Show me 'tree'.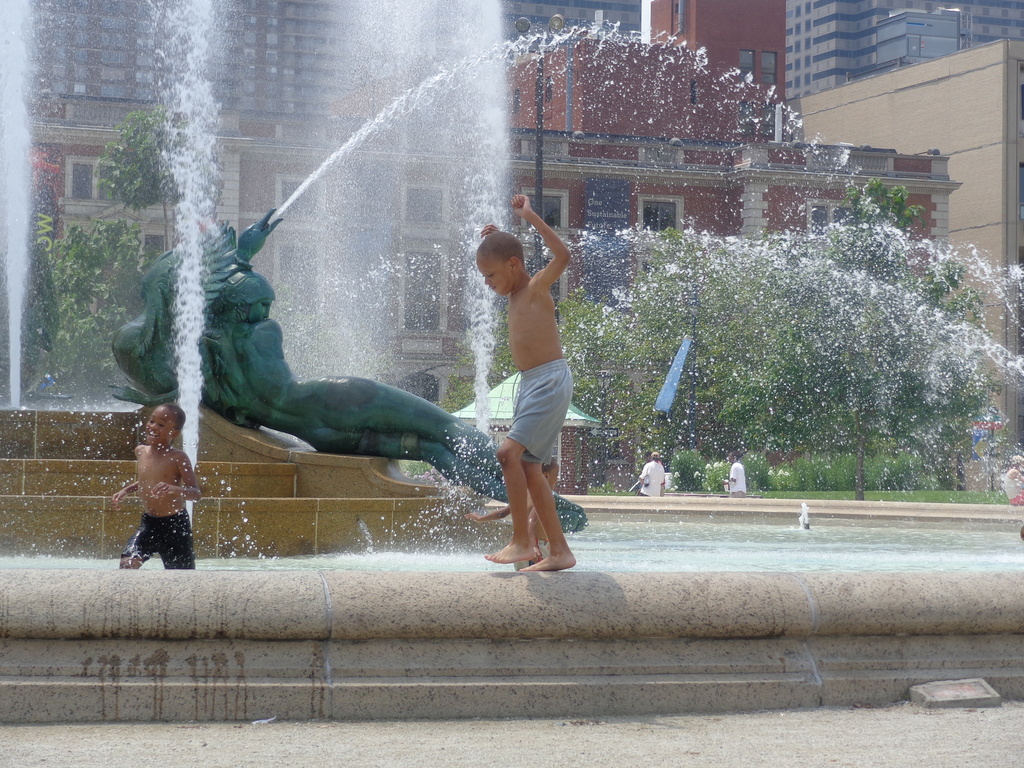
'tree' is here: <box>588,179,1009,494</box>.
